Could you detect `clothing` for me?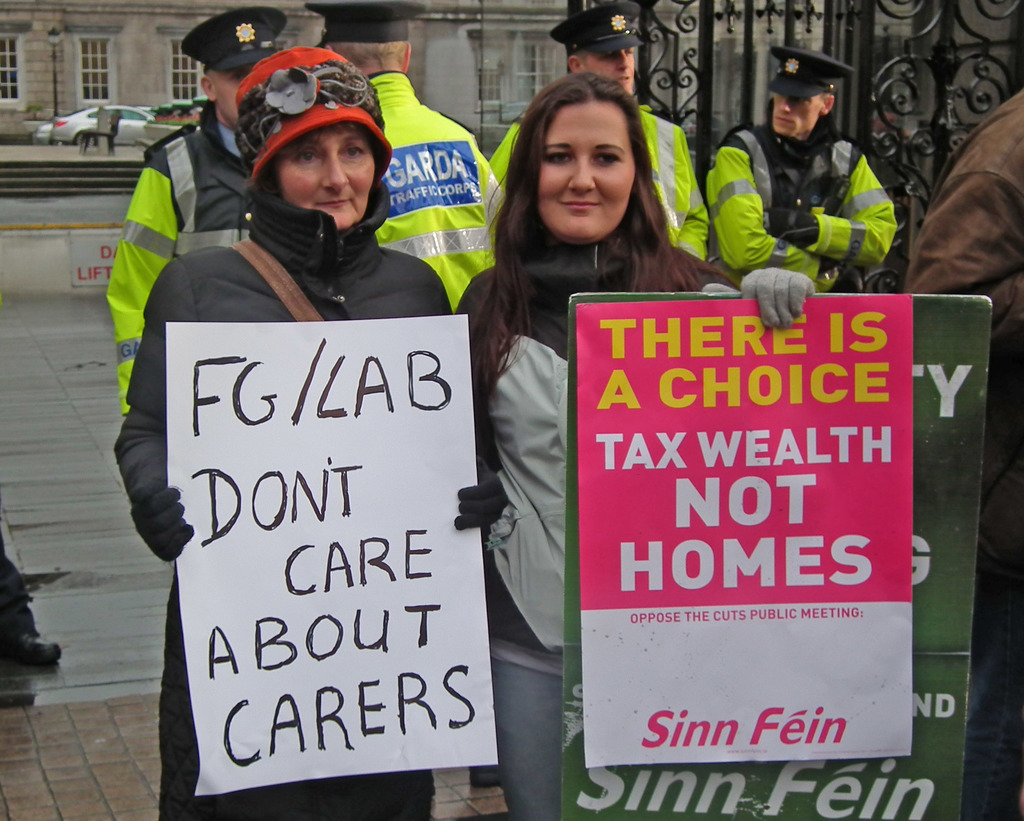
Detection result: <box>700,124,889,280</box>.
